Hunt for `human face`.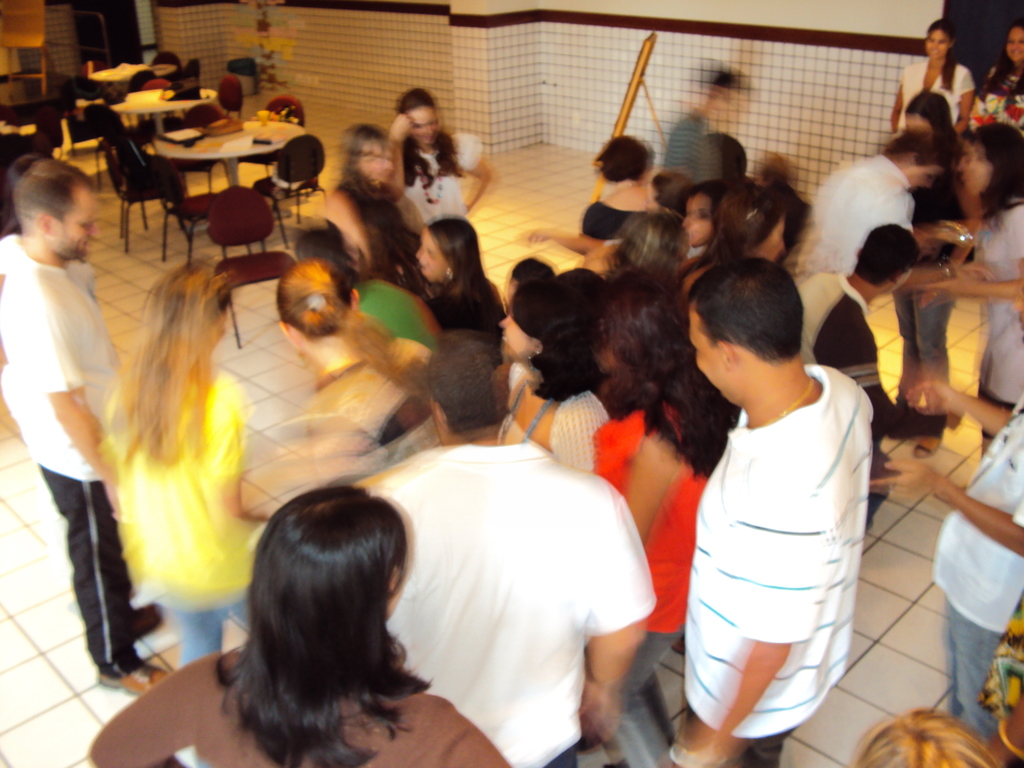
Hunted down at left=403, top=104, right=436, bottom=150.
